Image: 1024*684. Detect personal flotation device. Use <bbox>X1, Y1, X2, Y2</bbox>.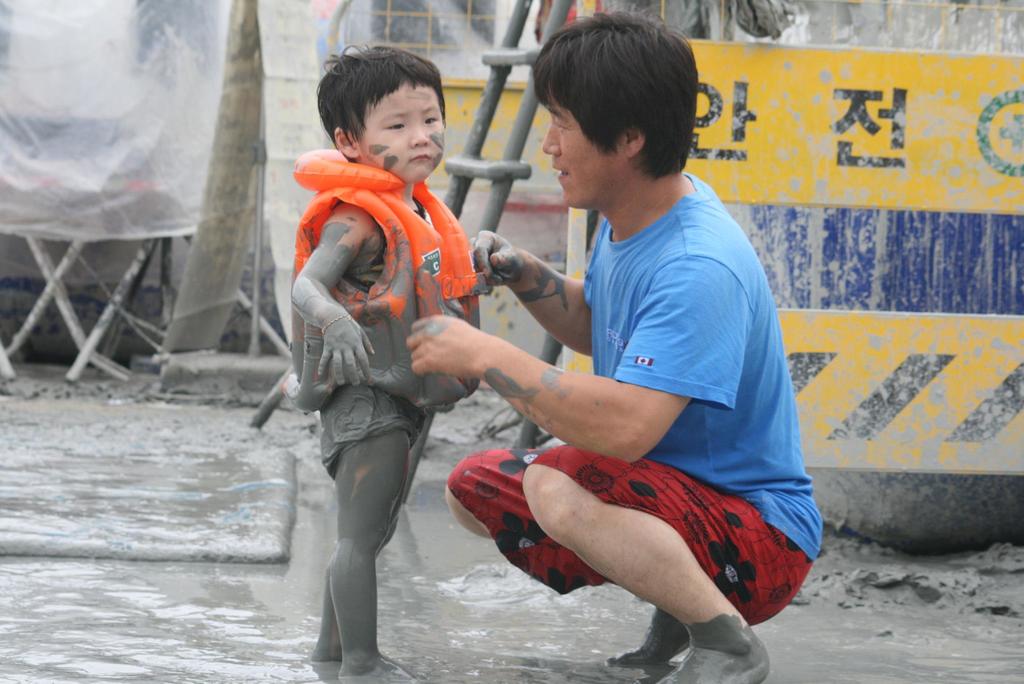
<bbox>277, 146, 487, 399</bbox>.
